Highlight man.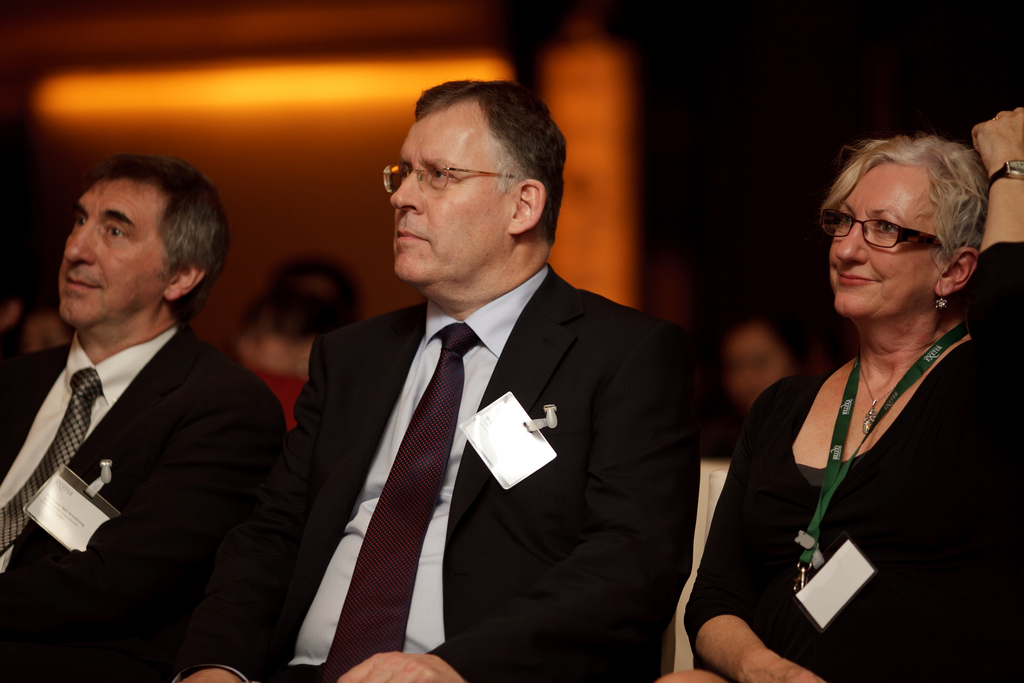
Highlighted region: 158 79 707 682.
